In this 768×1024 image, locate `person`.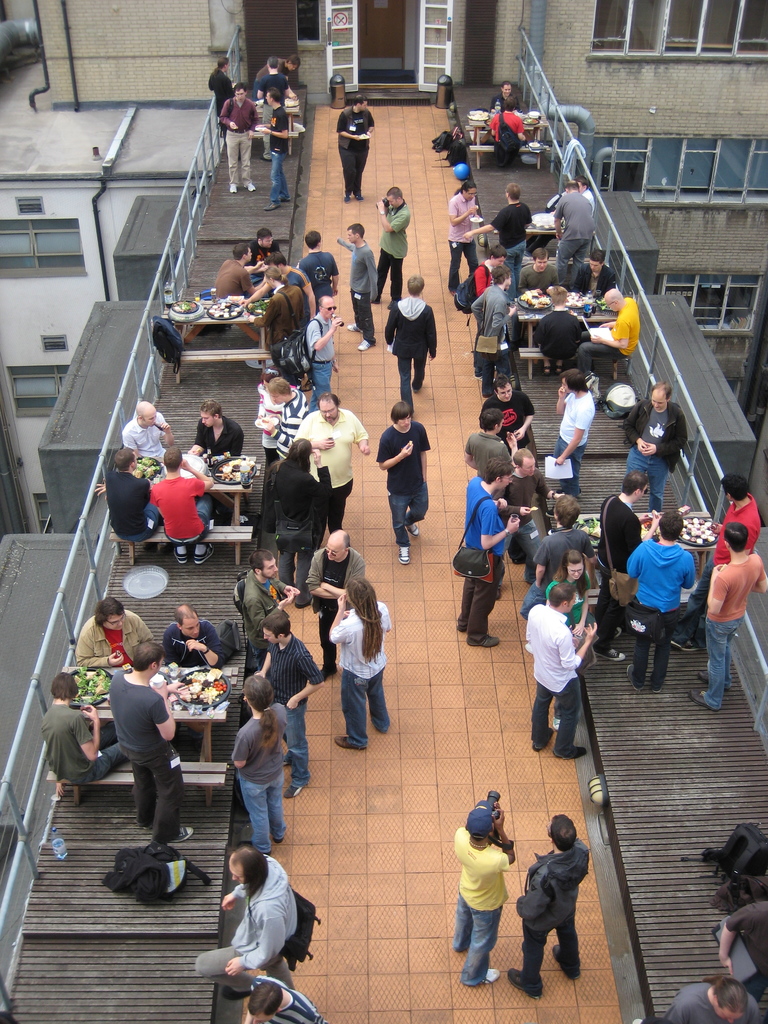
Bounding box: [527, 177, 602, 256].
